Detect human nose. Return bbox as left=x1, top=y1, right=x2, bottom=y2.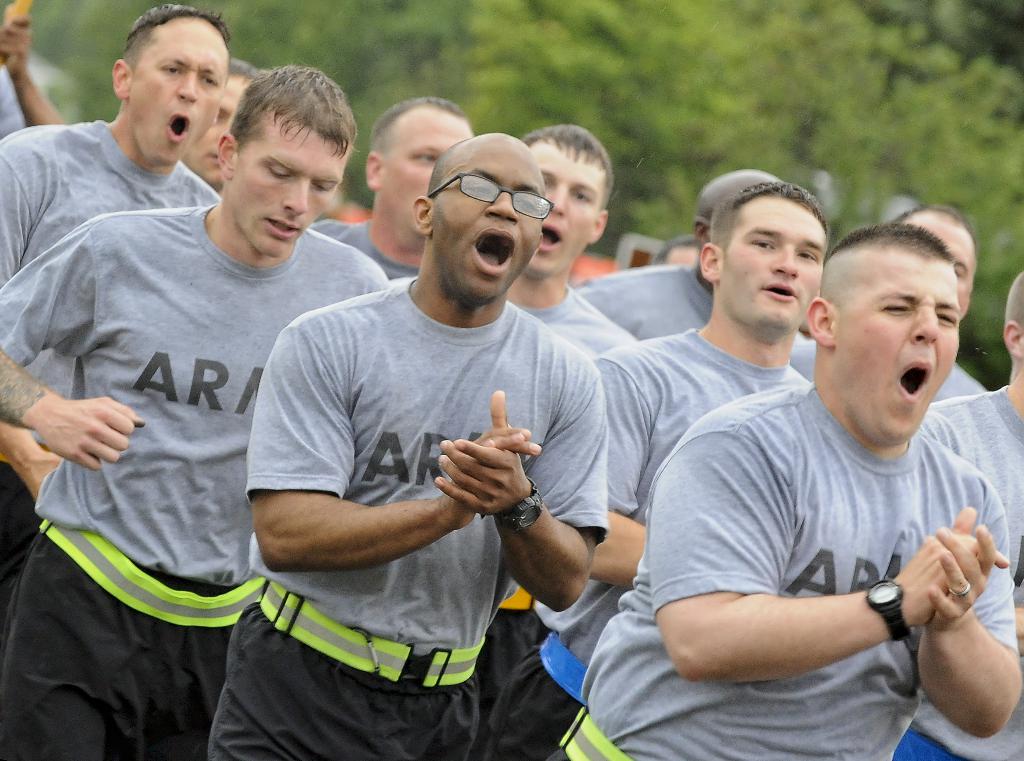
left=280, top=182, right=307, bottom=213.
